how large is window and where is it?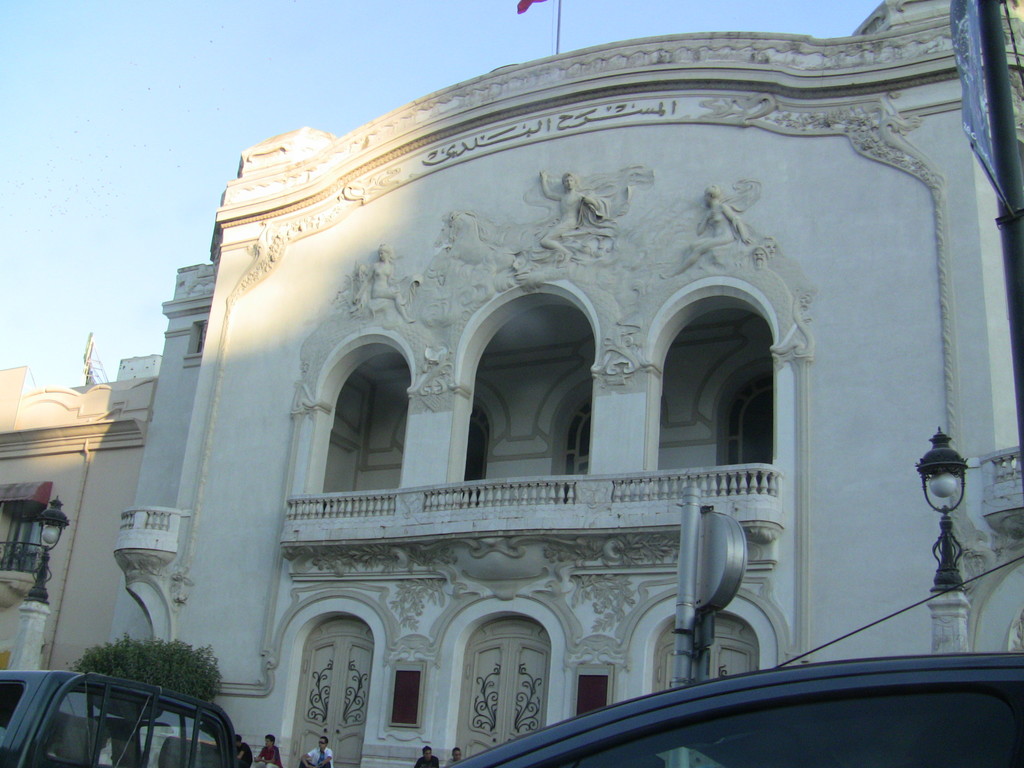
Bounding box: 705, 376, 776, 495.
